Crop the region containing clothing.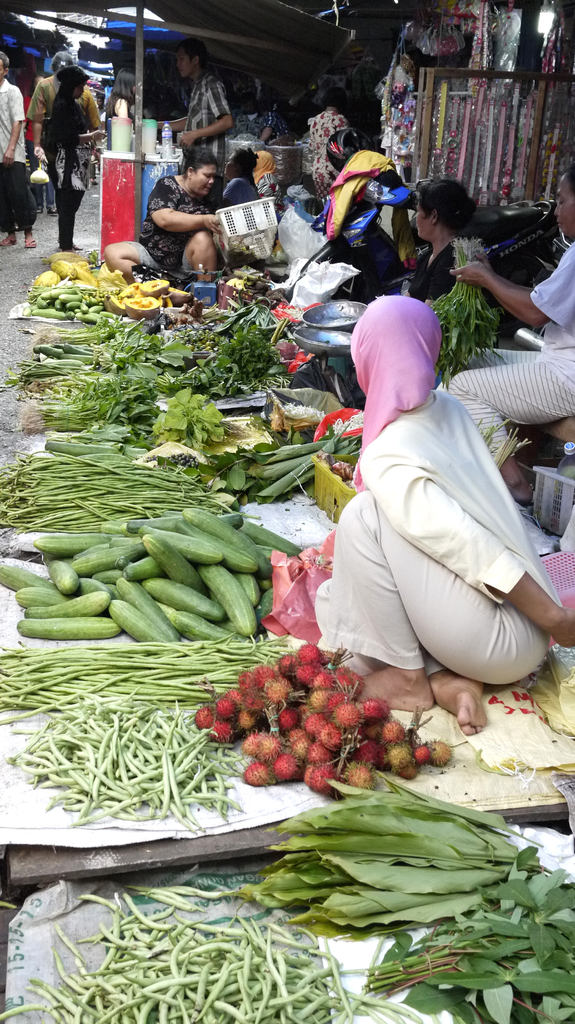
Crop region: (437, 243, 574, 463).
